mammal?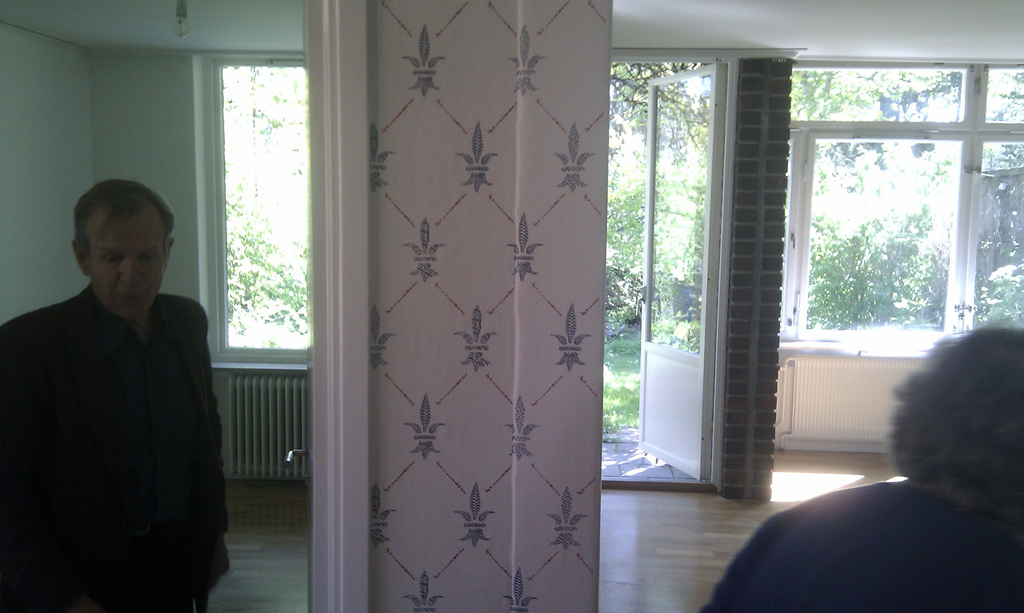
select_region(0, 176, 234, 612)
